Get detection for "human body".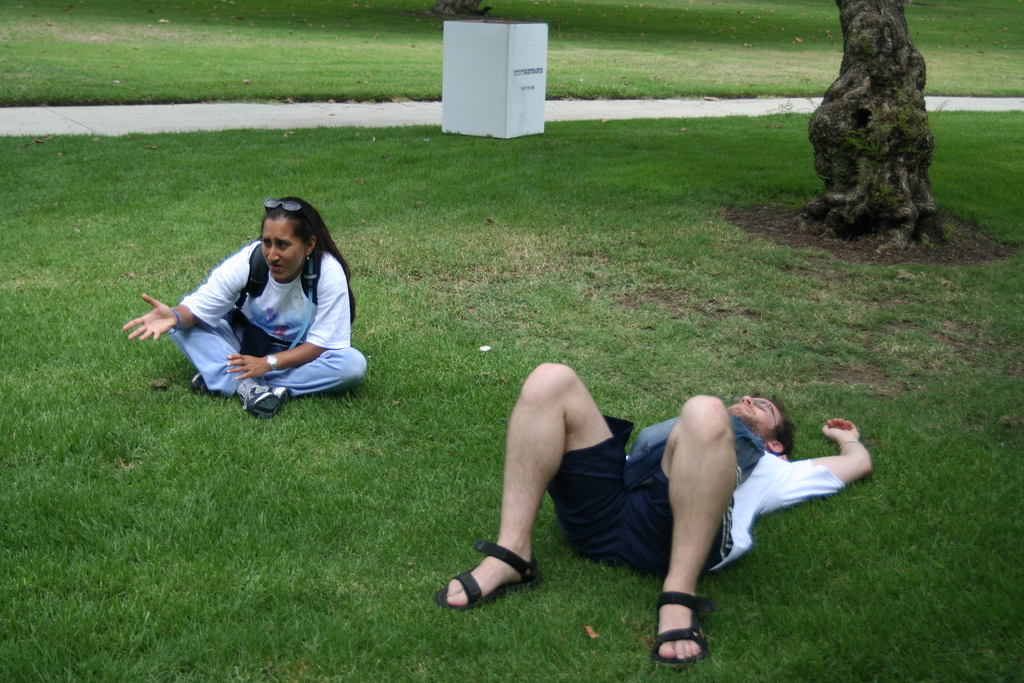
Detection: select_region(122, 234, 372, 415).
